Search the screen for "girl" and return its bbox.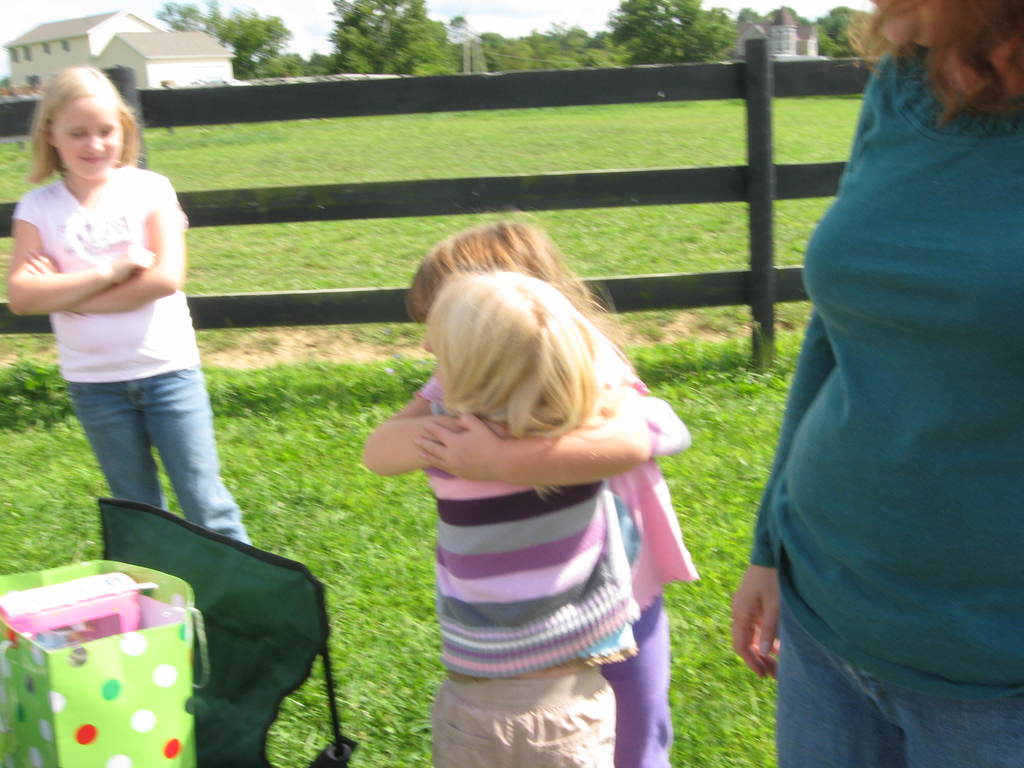
Found: bbox(419, 267, 639, 767).
